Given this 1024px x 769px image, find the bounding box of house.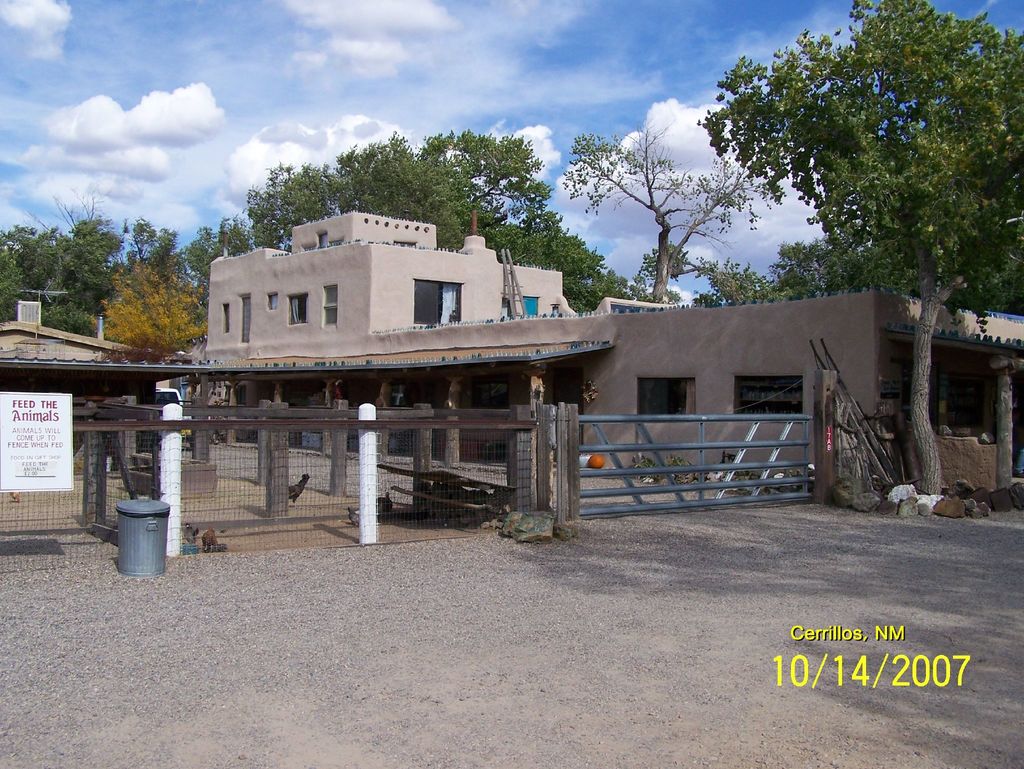
0,316,145,362.
